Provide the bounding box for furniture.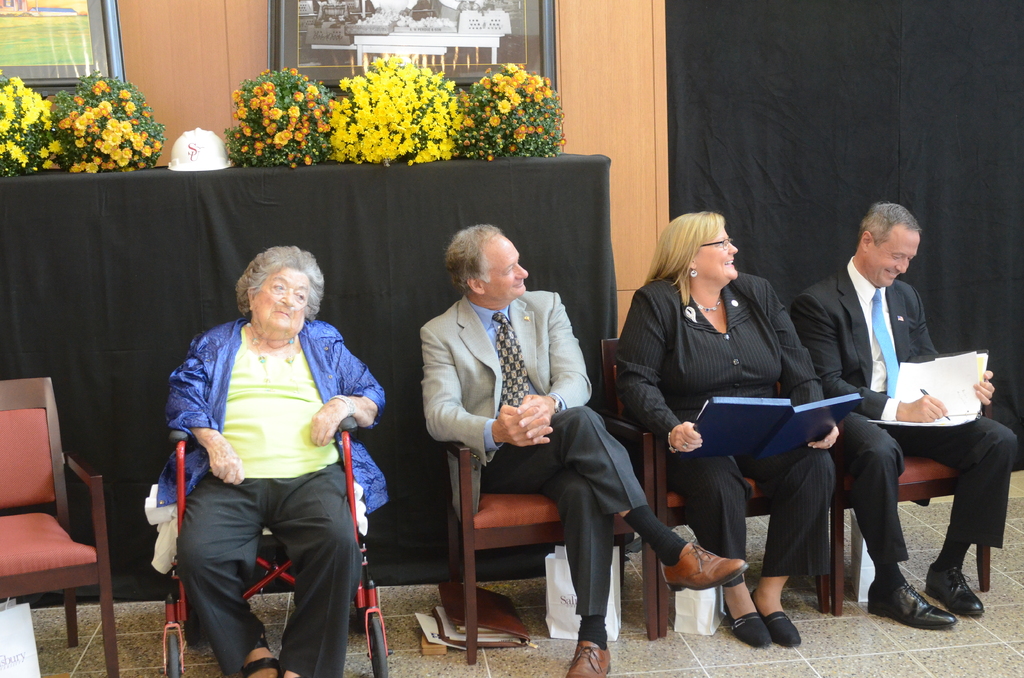
(434,418,658,665).
